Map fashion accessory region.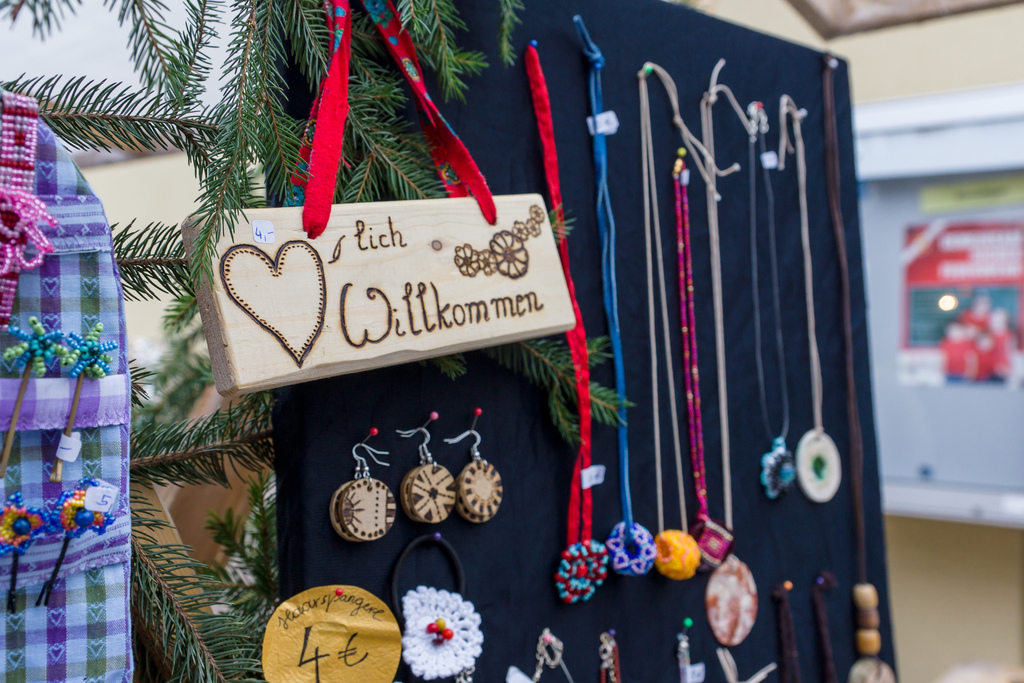
Mapped to [406,427,457,525].
